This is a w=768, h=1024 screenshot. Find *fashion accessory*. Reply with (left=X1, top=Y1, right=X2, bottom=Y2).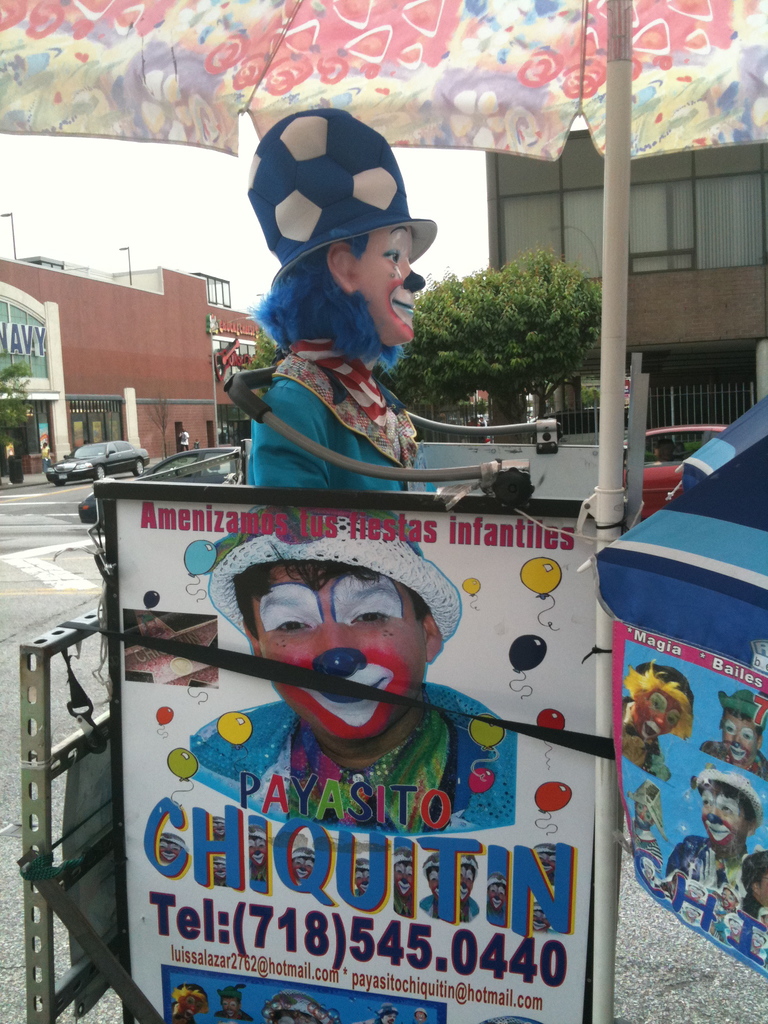
(left=723, top=882, right=739, bottom=894).
